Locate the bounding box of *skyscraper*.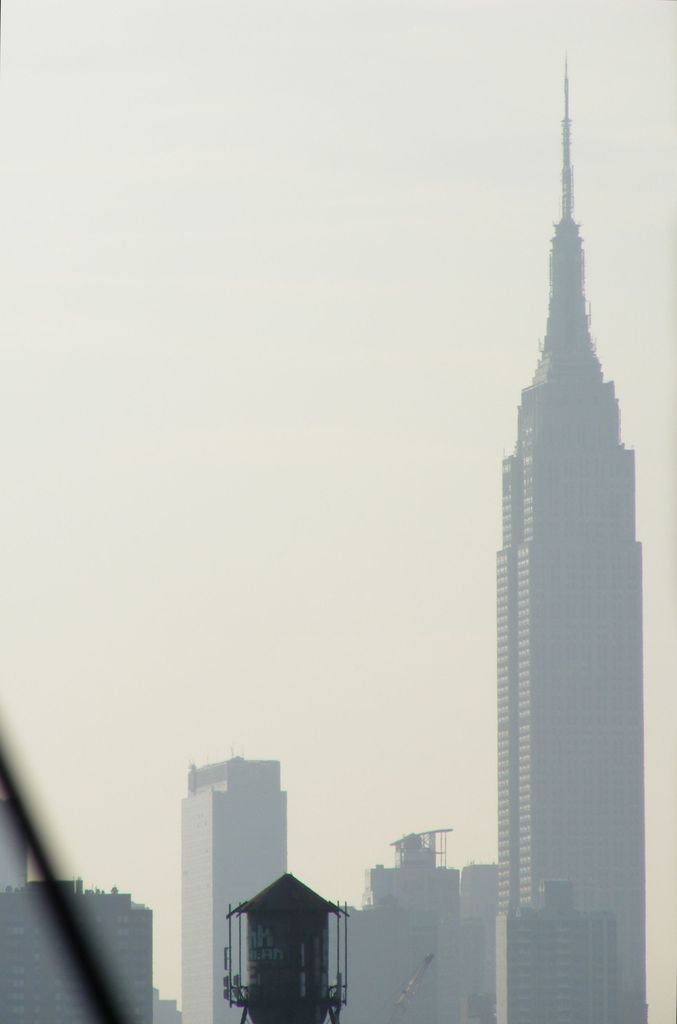
Bounding box: select_region(469, 236, 646, 954).
